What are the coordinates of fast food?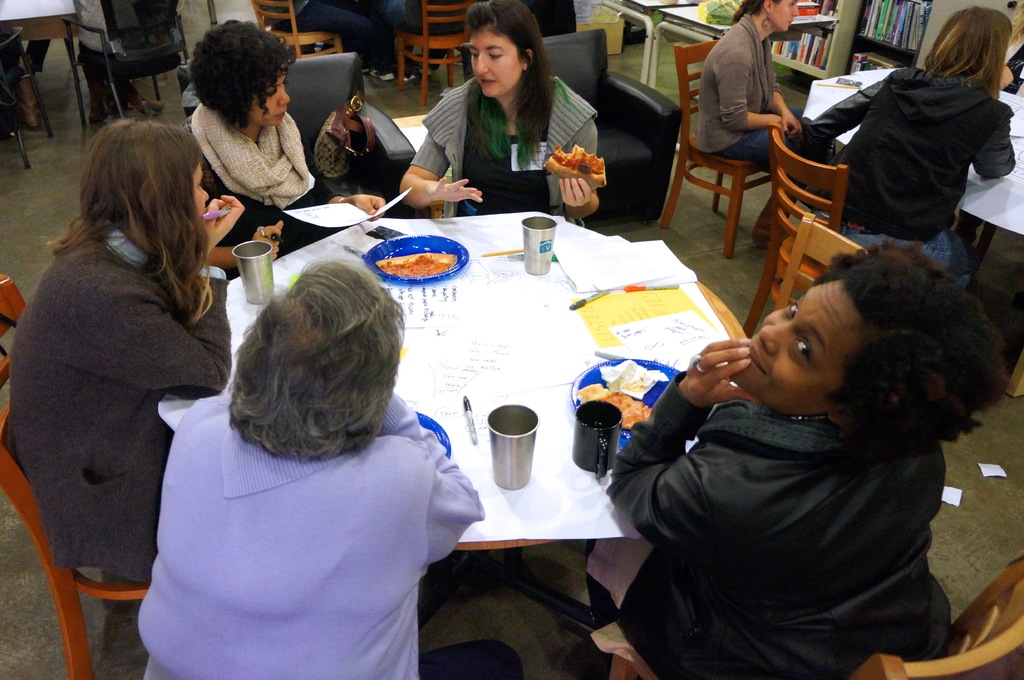
(left=545, top=143, right=607, bottom=189).
